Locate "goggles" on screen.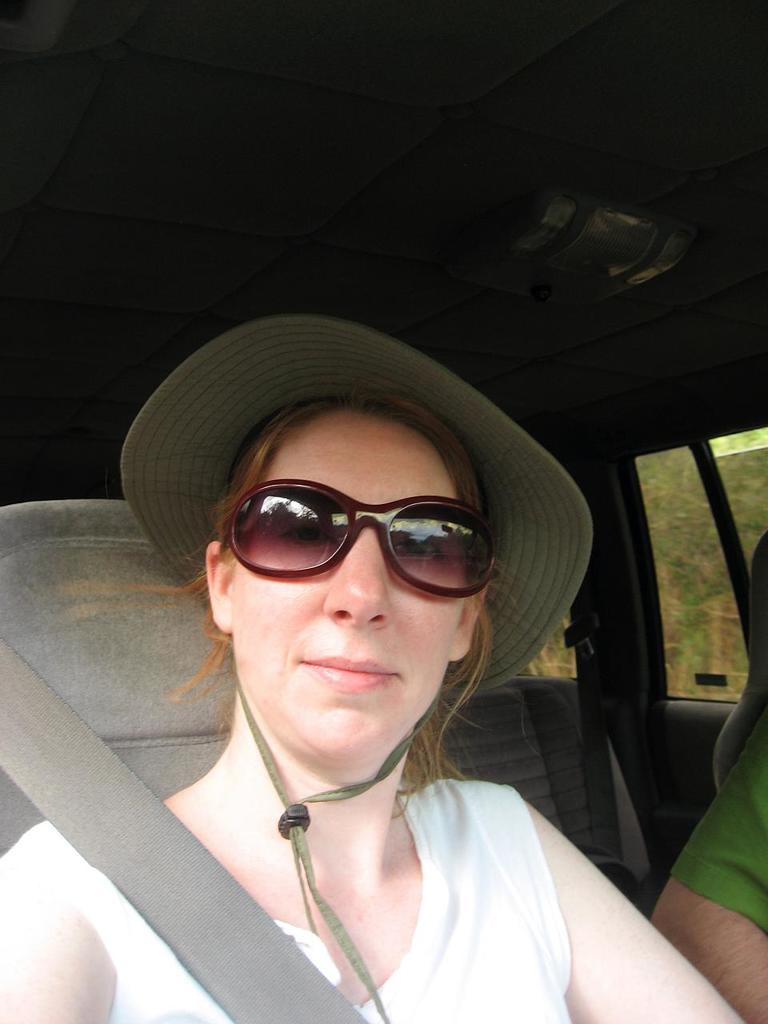
On screen at Rect(221, 480, 519, 594).
